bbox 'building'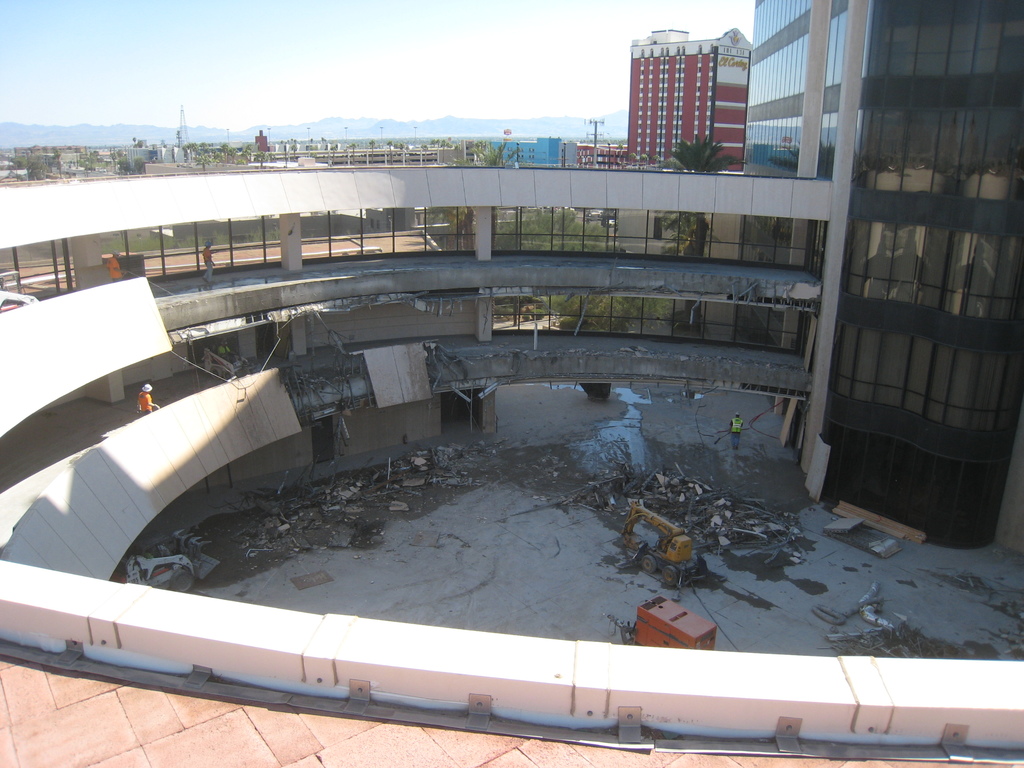
left=740, top=1, right=1023, bottom=548
